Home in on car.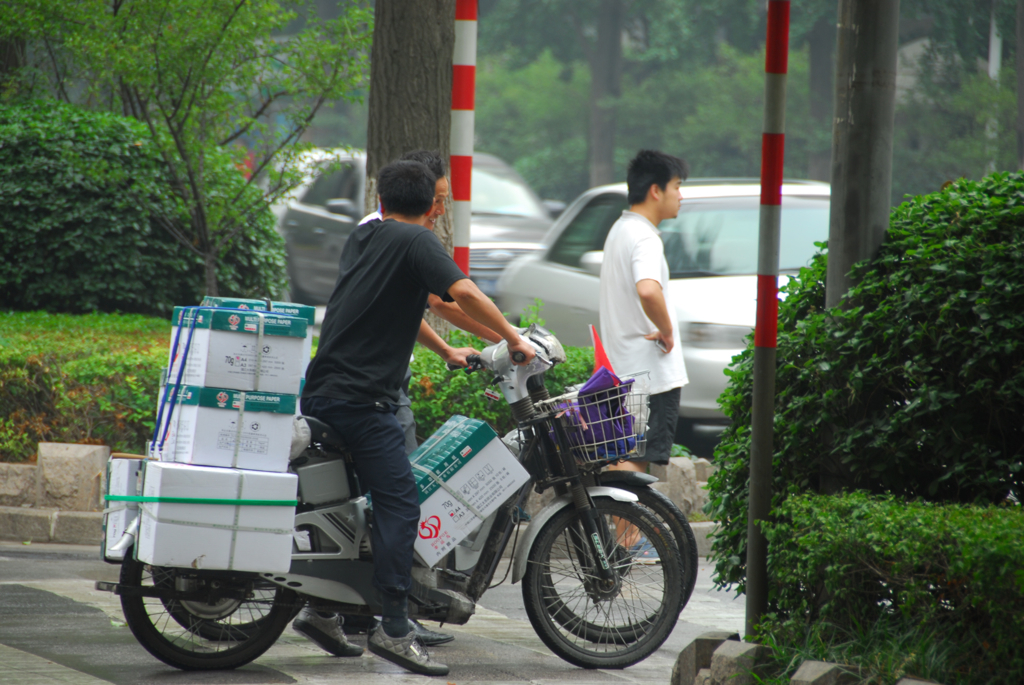
Homed in at rect(284, 140, 569, 313).
